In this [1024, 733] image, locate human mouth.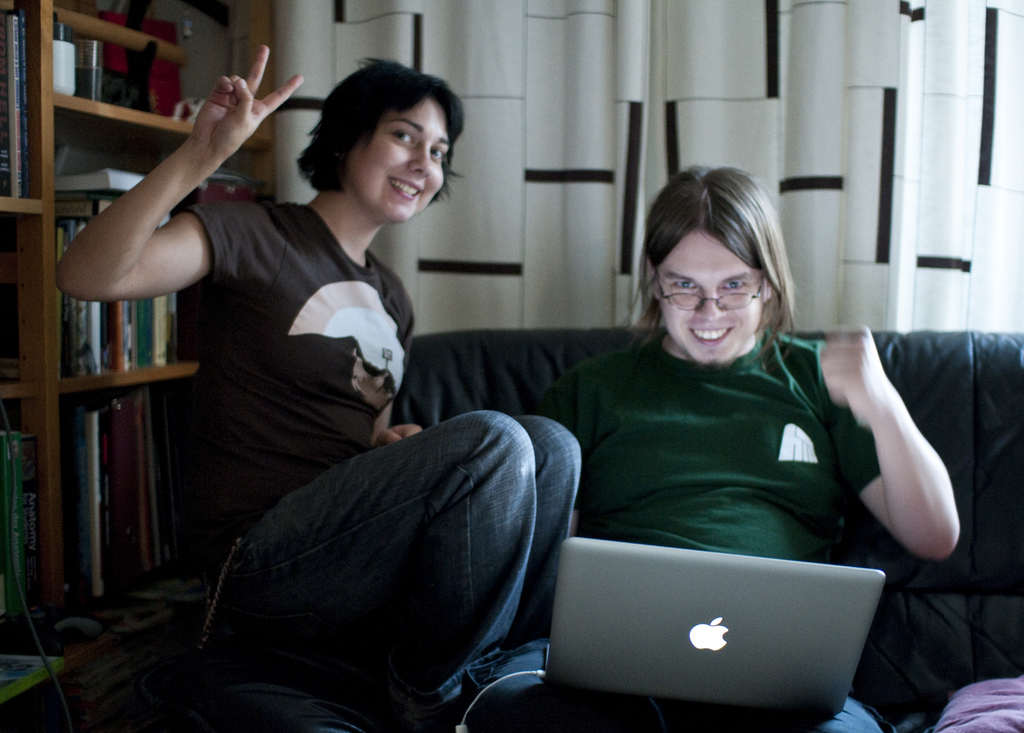
Bounding box: rect(392, 181, 422, 195).
